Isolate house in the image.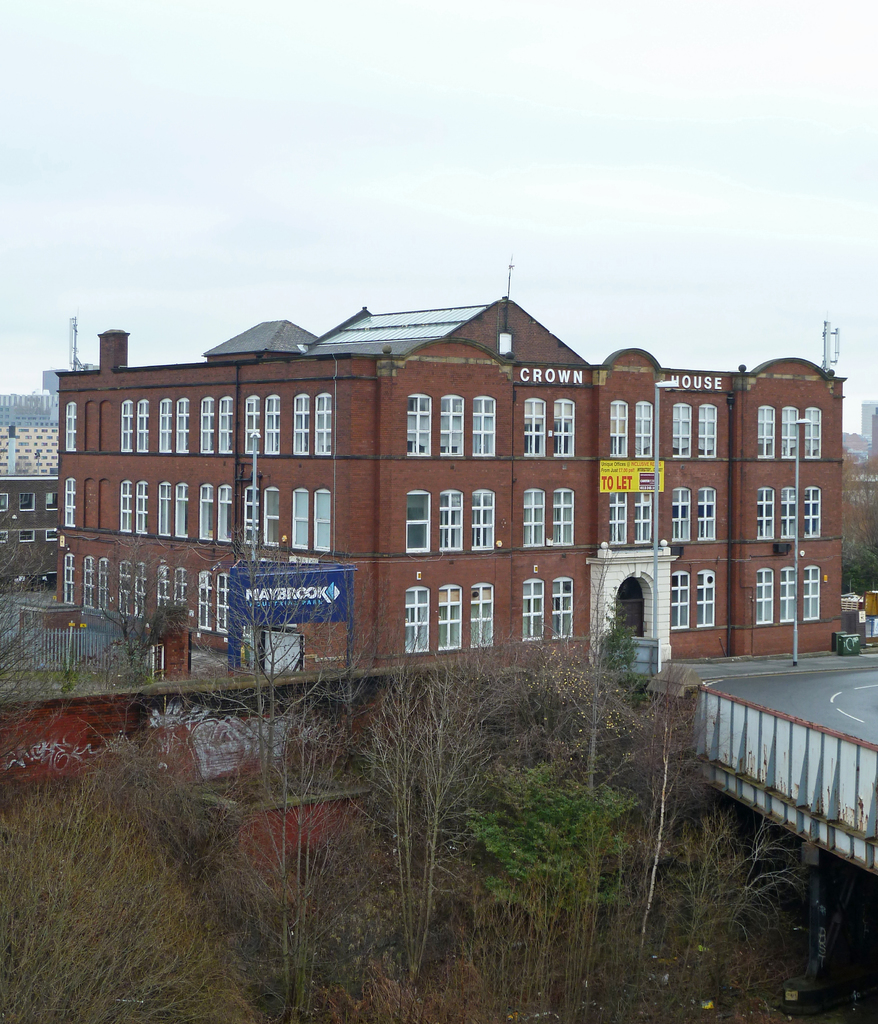
Isolated region: [0,476,62,595].
